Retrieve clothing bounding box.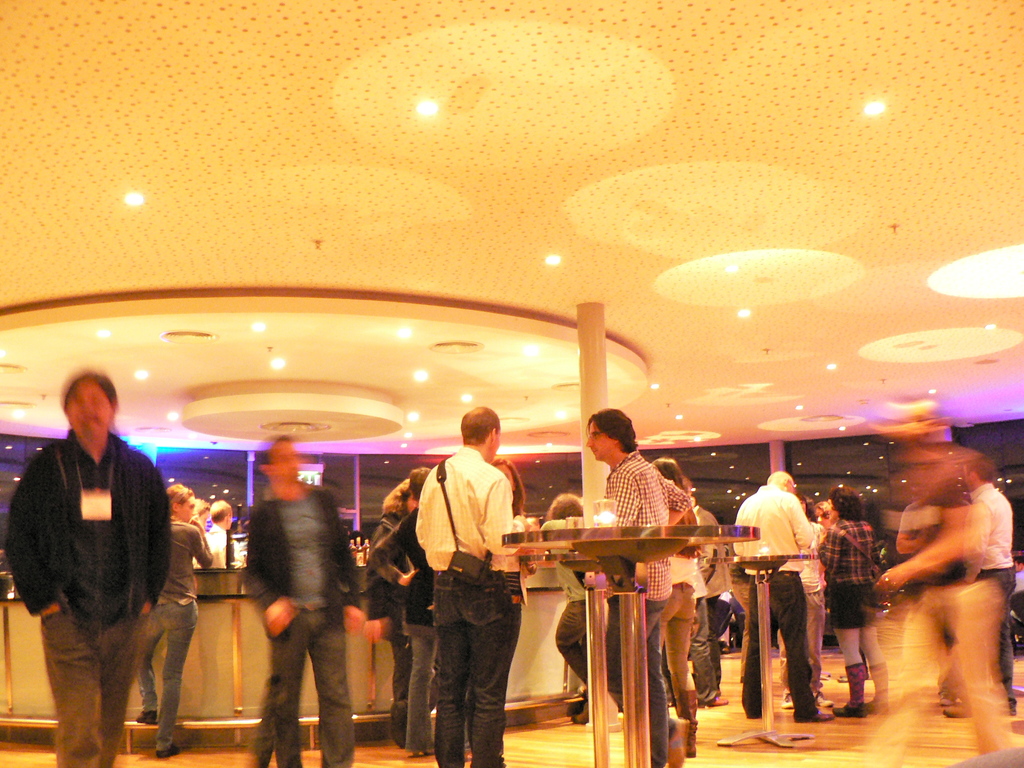
Bounding box: <bbox>726, 474, 833, 740</bbox>.
